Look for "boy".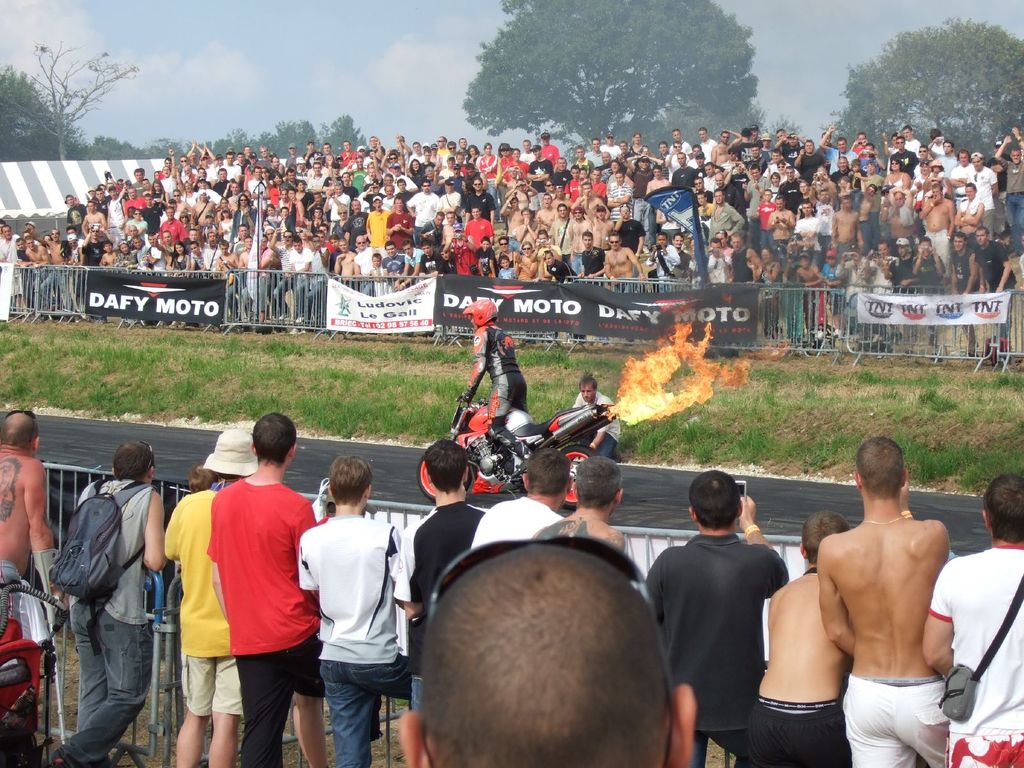
Found: box(145, 406, 321, 745).
